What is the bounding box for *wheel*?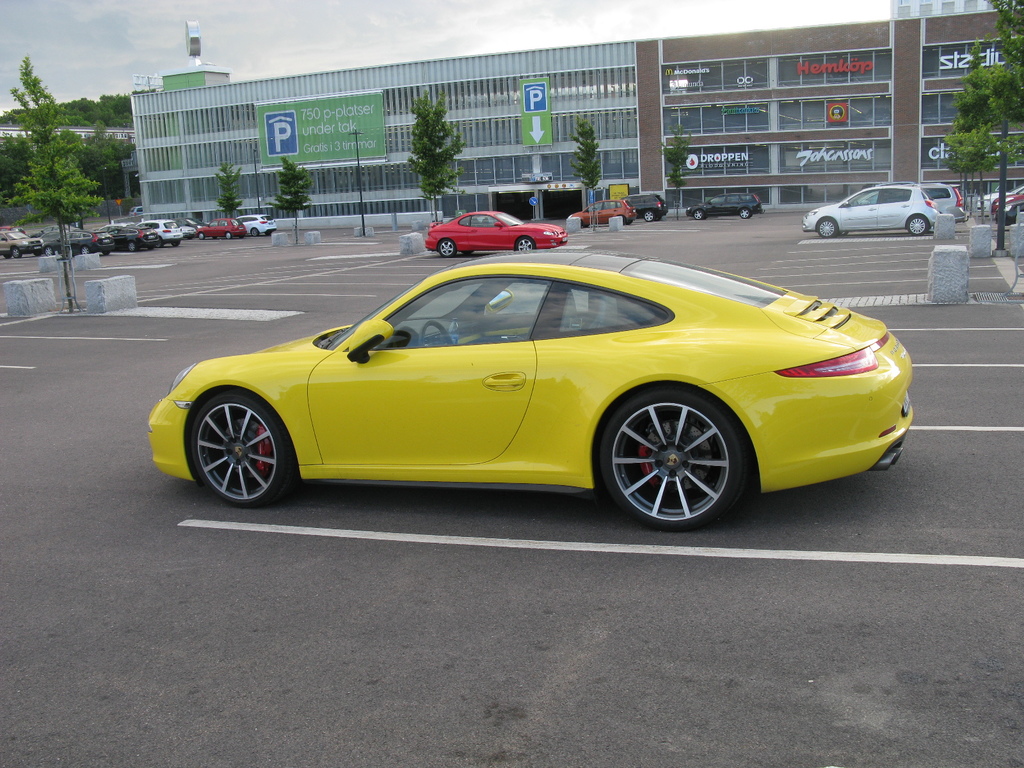
Rect(251, 226, 257, 237).
